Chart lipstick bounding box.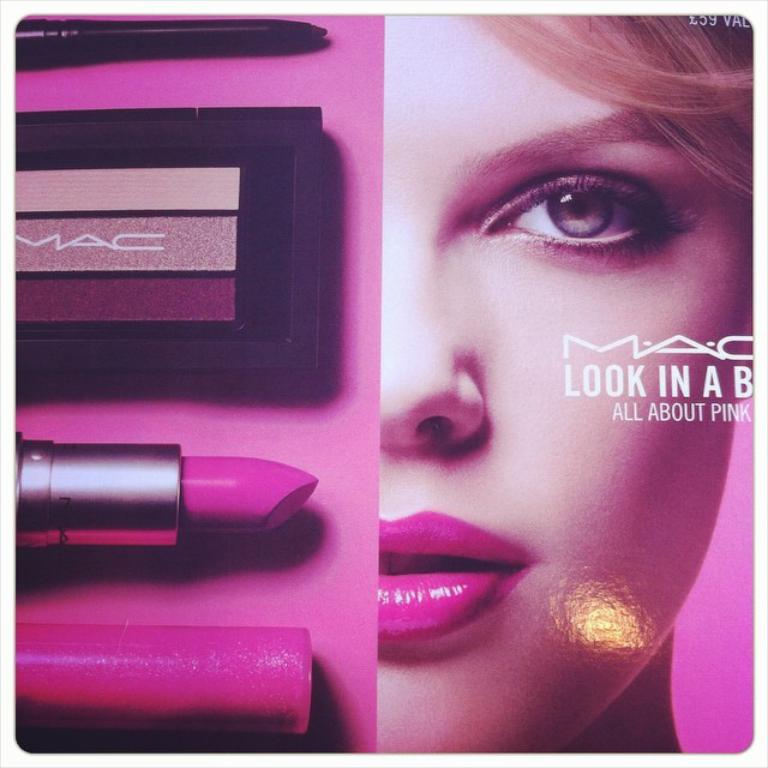
Charted: {"x1": 16, "y1": 432, "x2": 318, "y2": 550}.
